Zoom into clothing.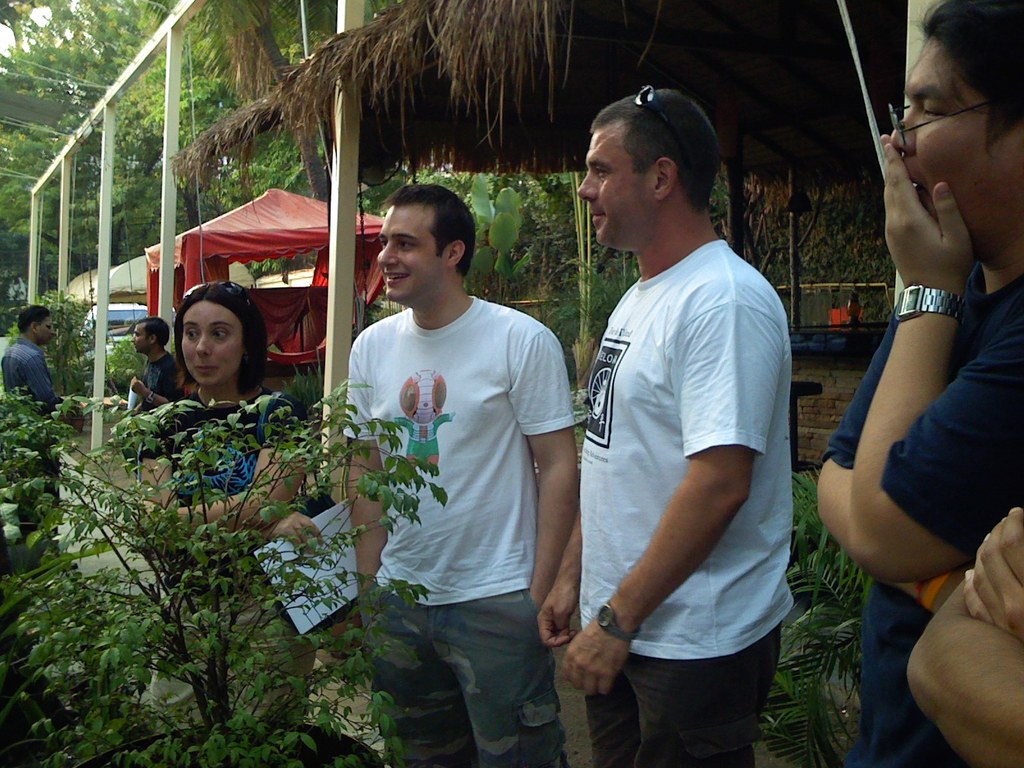
Zoom target: bbox=[580, 237, 795, 767].
